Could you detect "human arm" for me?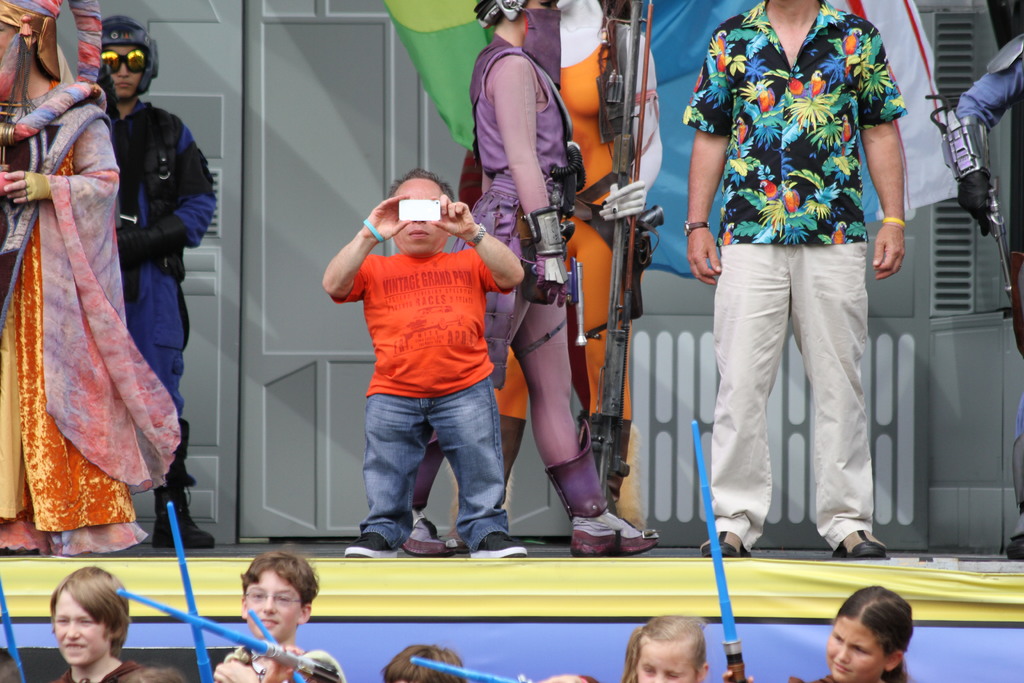
Detection result: bbox(307, 210, 392, 300).
